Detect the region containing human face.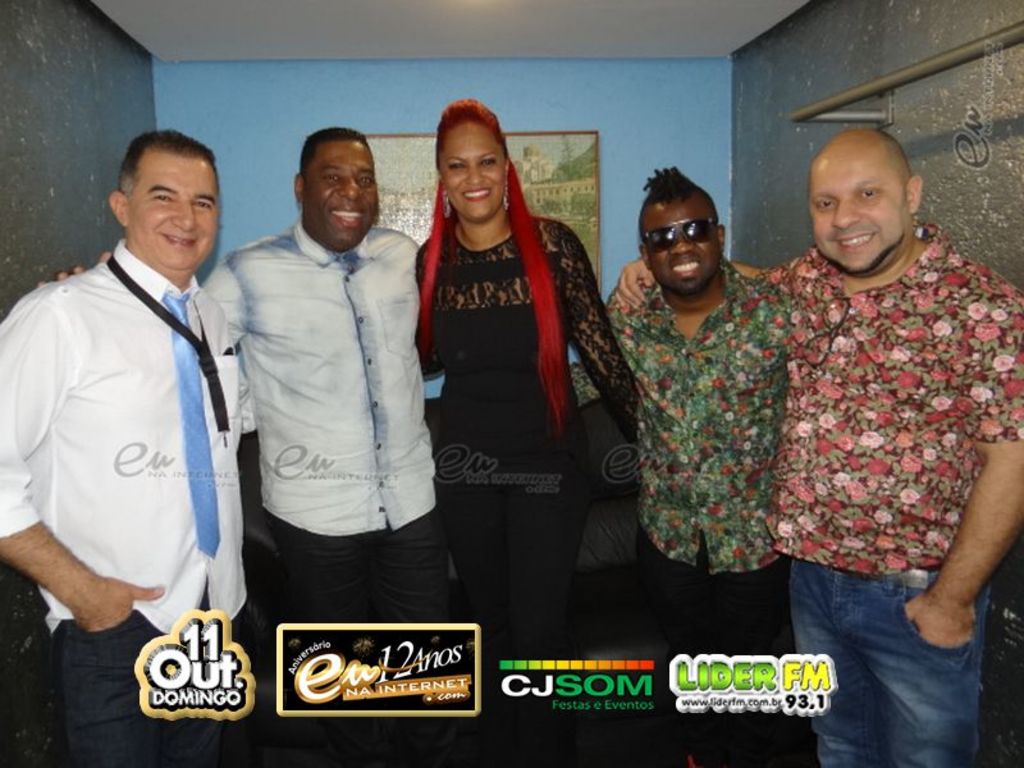
bbox(128, 160, 225, 273).
